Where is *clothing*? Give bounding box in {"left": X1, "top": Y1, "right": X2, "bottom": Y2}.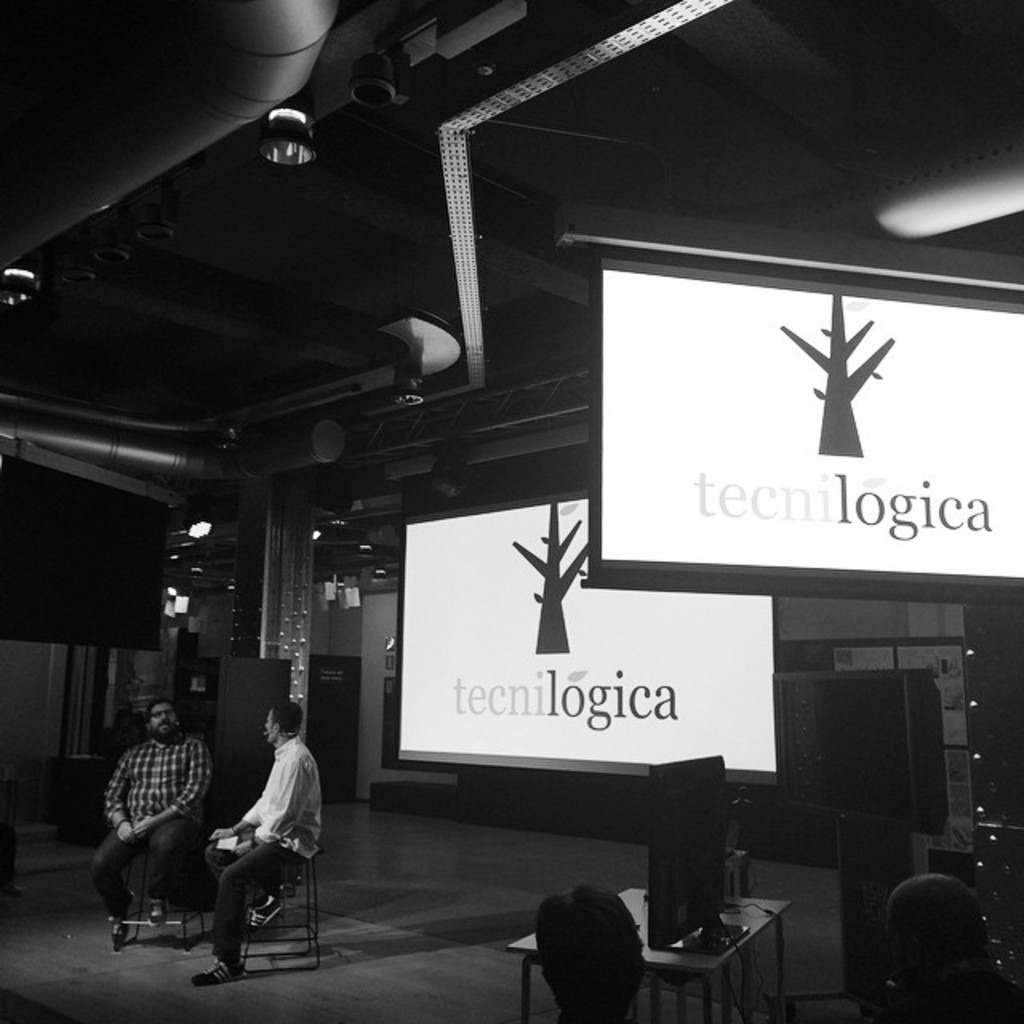
{"left": 198, "top": 720, "right": 314, "bottom": 950}.
